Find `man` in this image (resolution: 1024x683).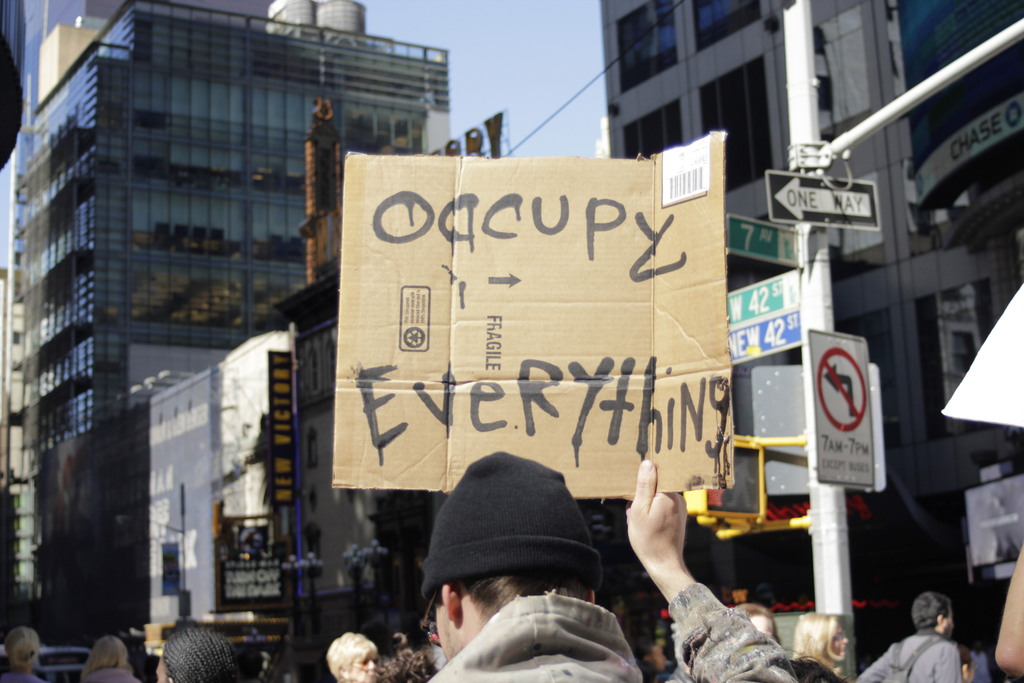
box=[835, 585, 973, 682].
